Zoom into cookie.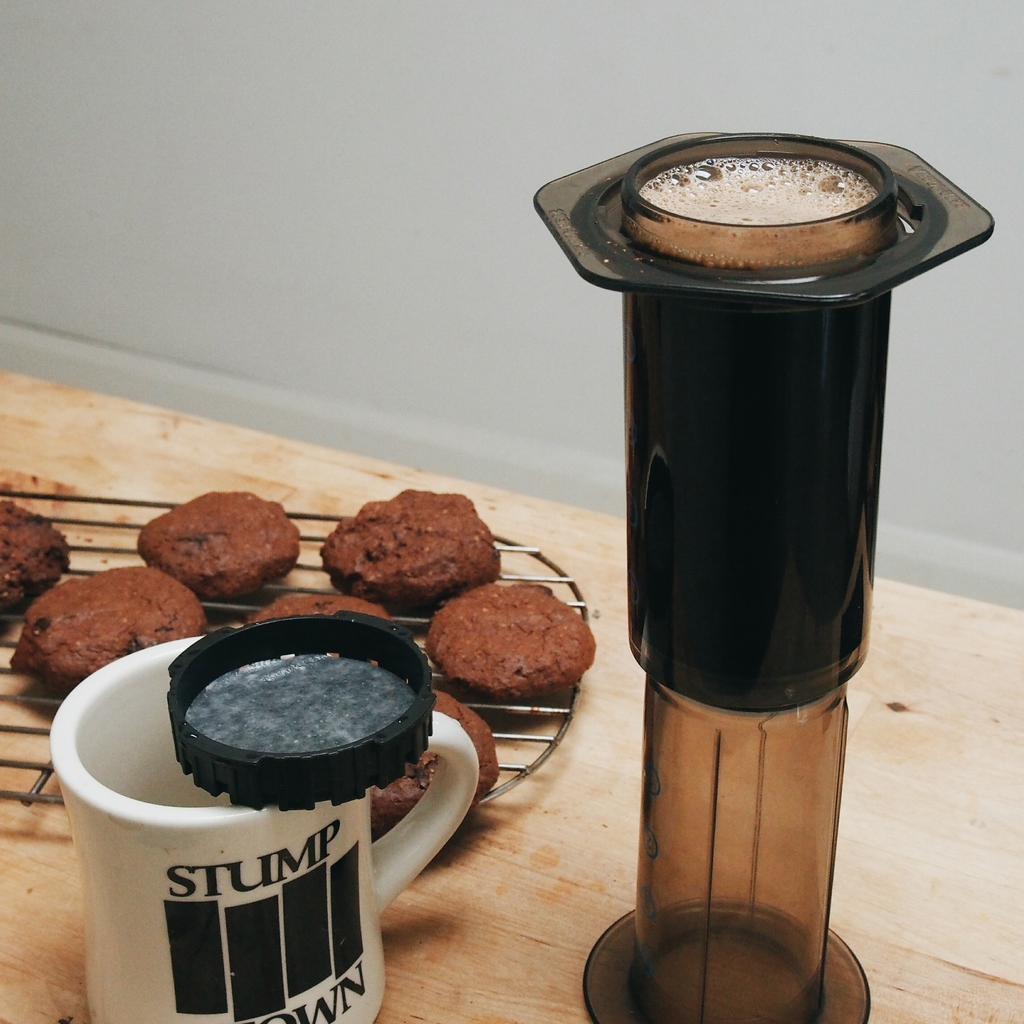
Zoom target: (left=142, top=489, right=298, bottom=601).
